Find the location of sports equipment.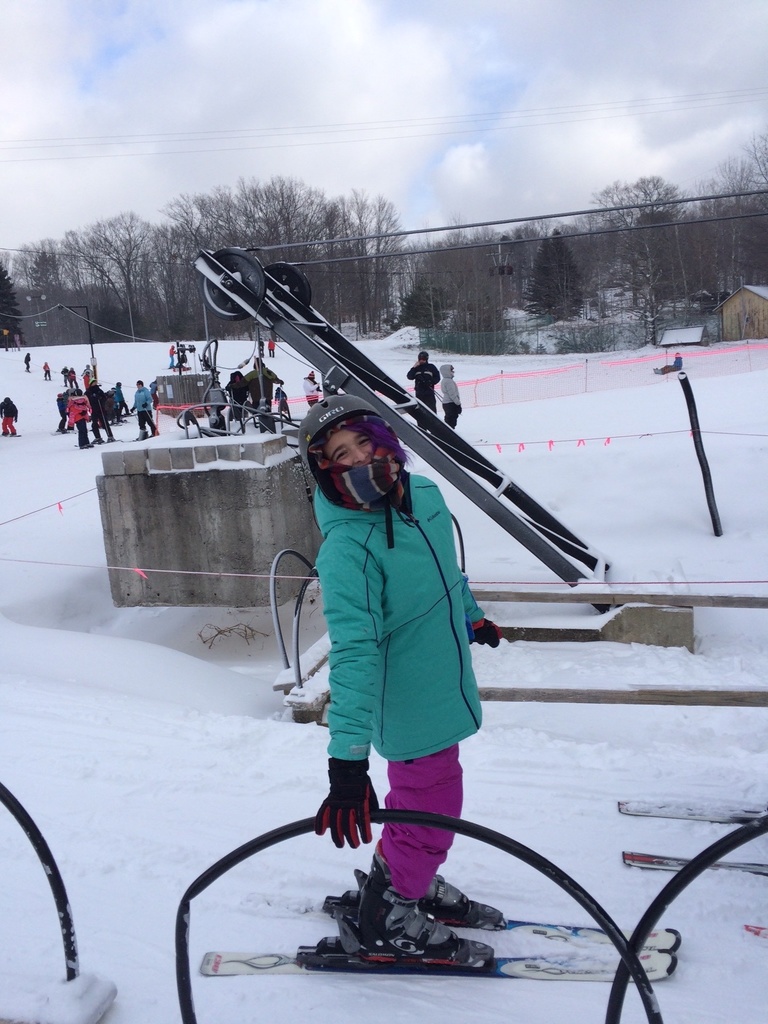
Location: l=232, t=881, r=683, b=953.
